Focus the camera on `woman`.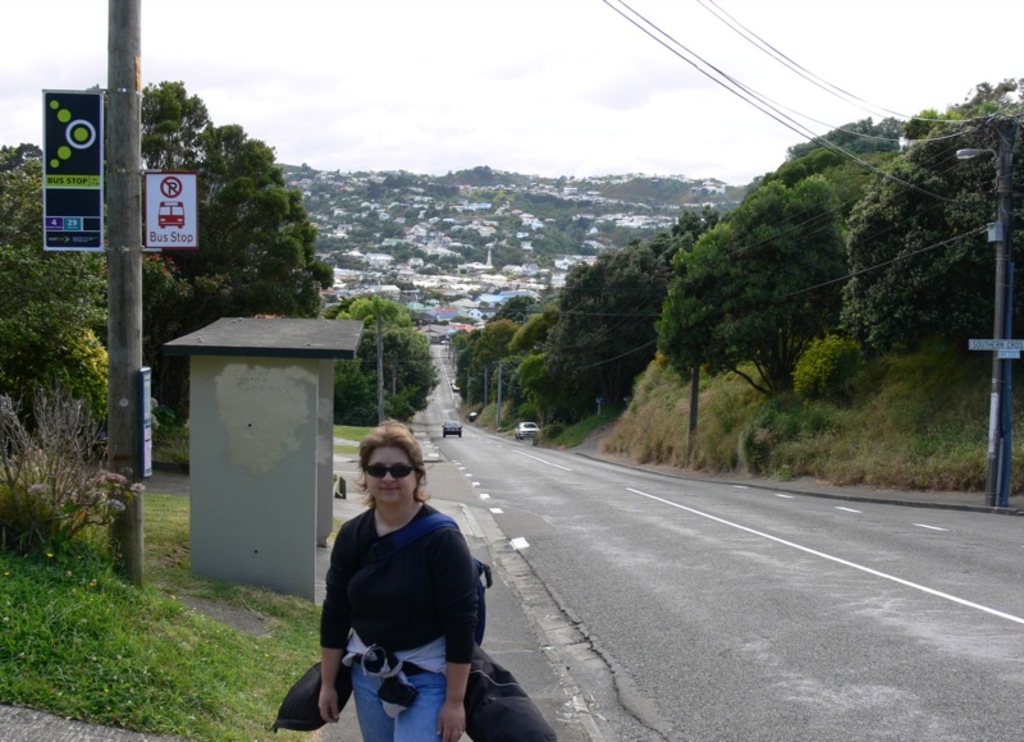
Focus region: bbox=[289, 416, 503, 741].
